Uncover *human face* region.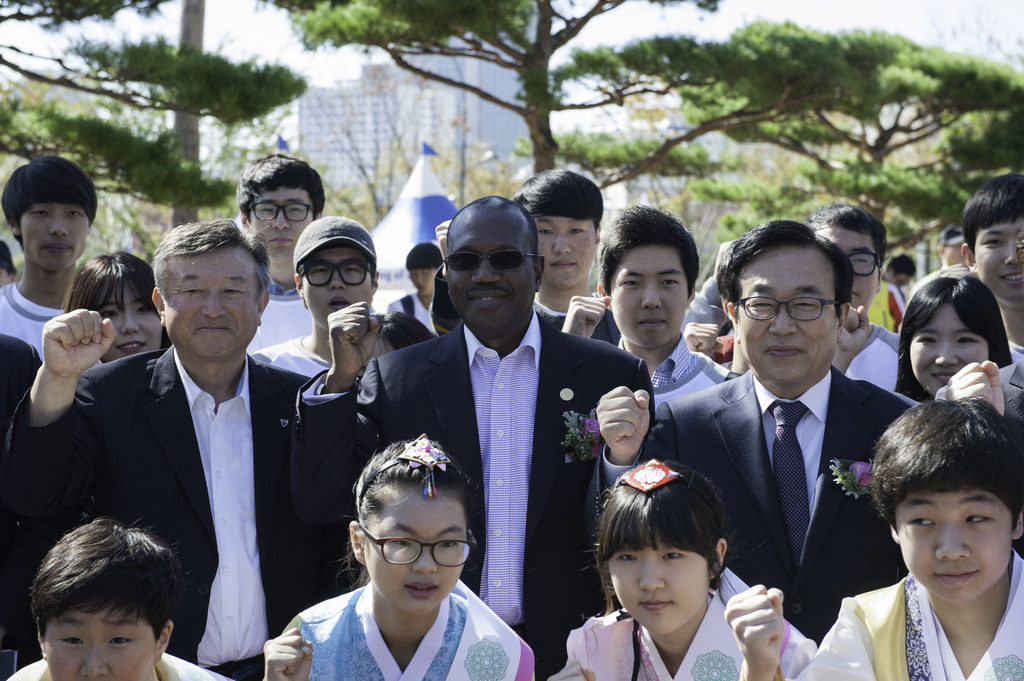
Uncovered: bbox=[250, 188, 312, 259].
